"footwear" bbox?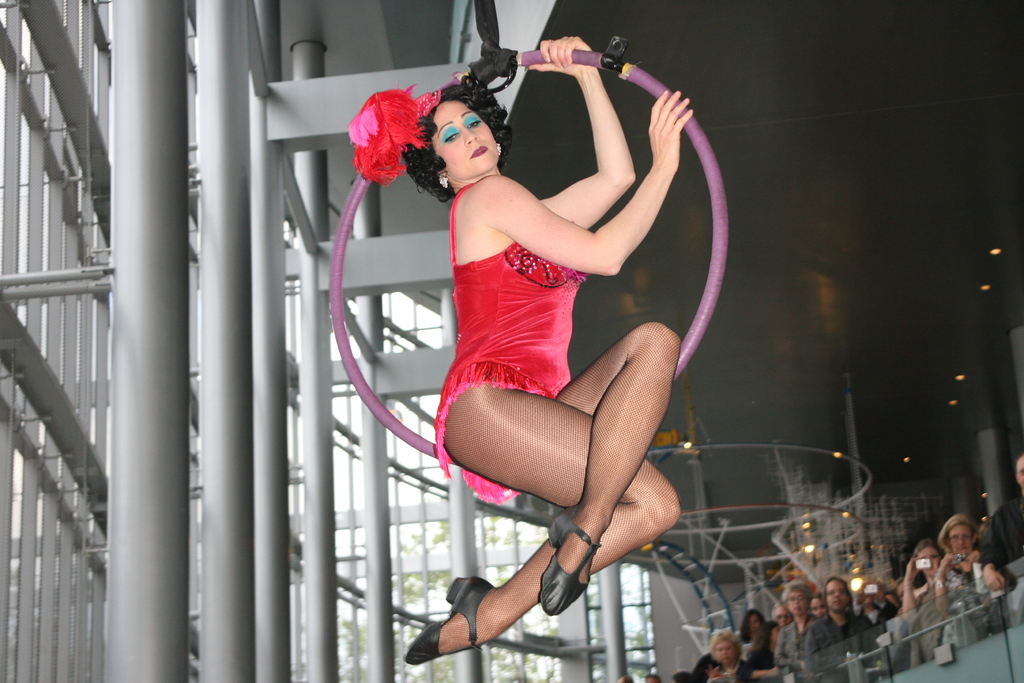
l=538, t=504, r=602, b=614
